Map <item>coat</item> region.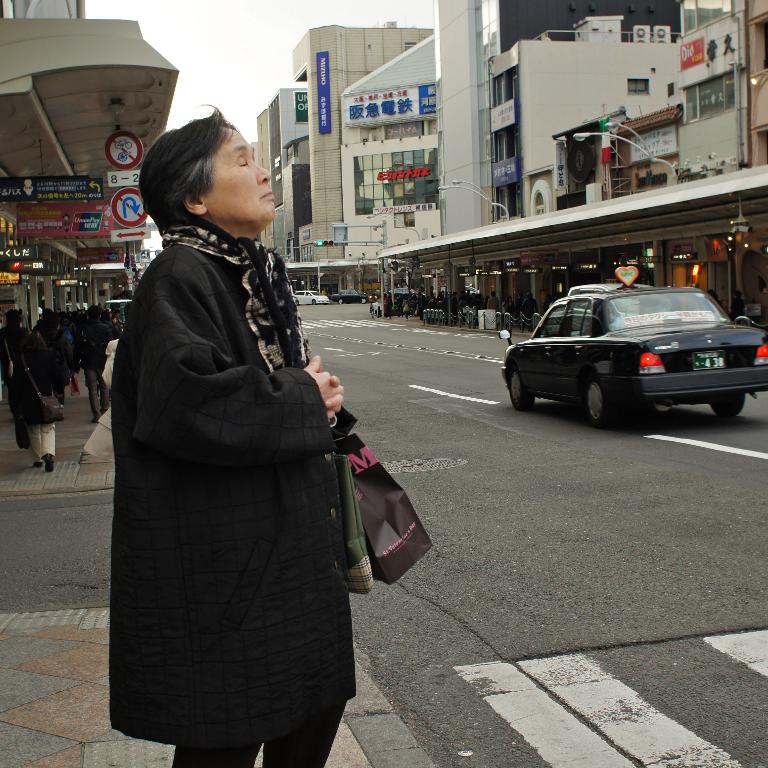
Mapped to <region>110, 169, 371, 738</region>.
